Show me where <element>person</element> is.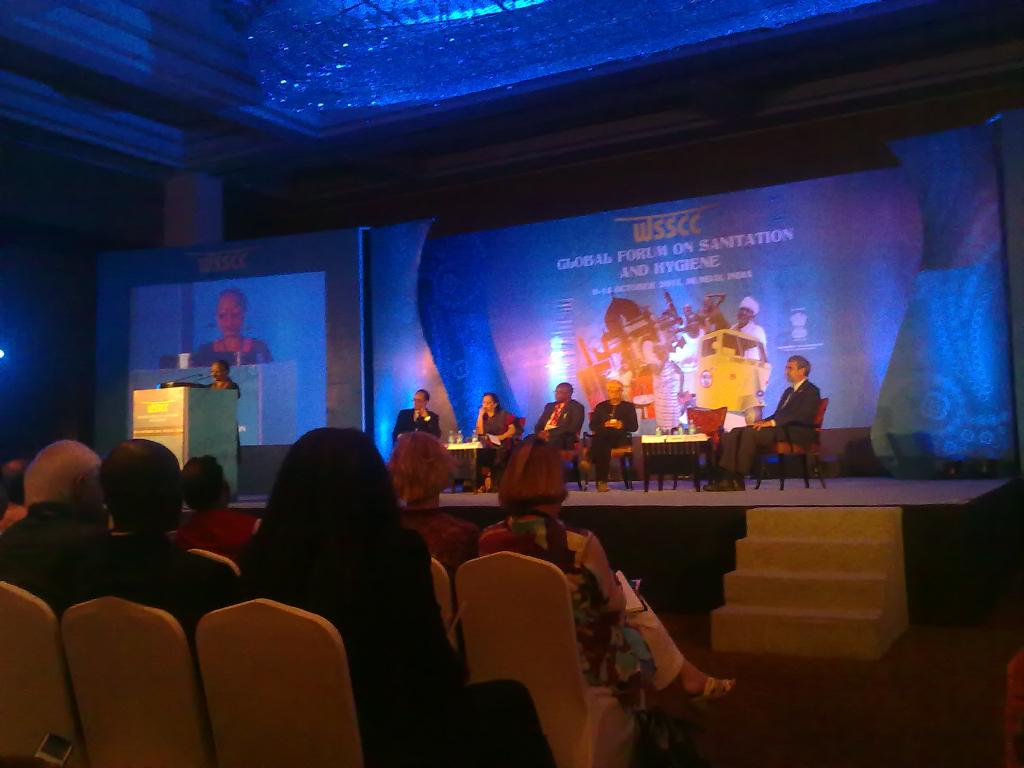
<element>person</element> is at (x1=472, y1=389, x2=517, y2=490).
